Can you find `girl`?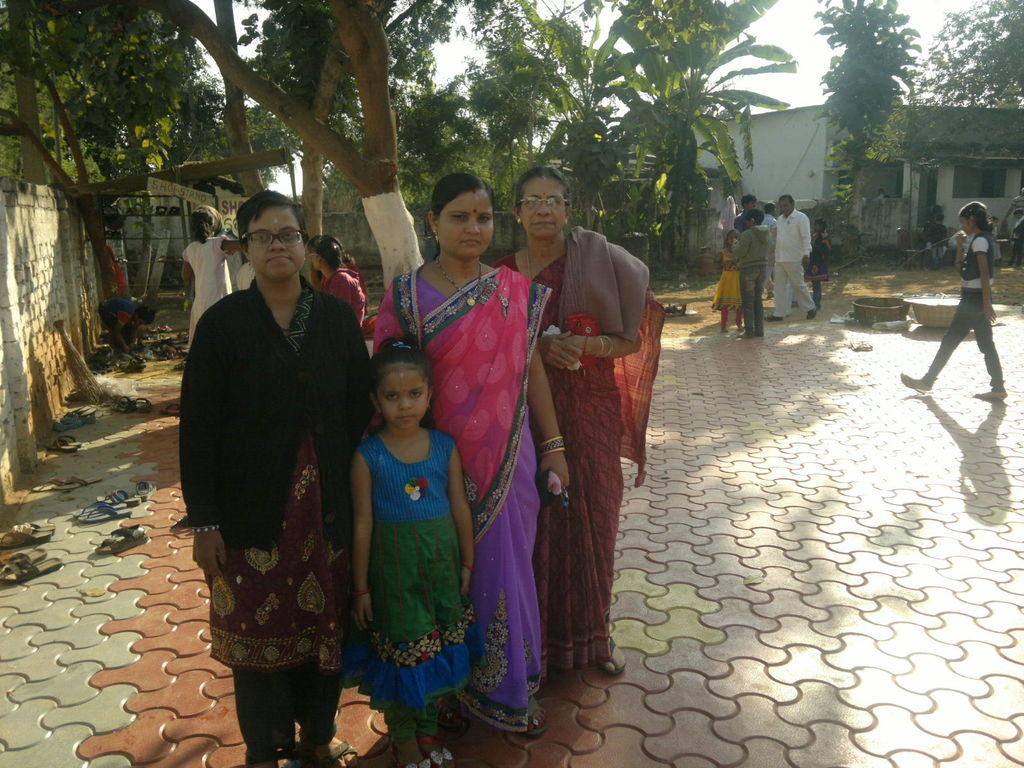
Yes, bounding box: left=902, top=193, right=1006, bottom=399.
